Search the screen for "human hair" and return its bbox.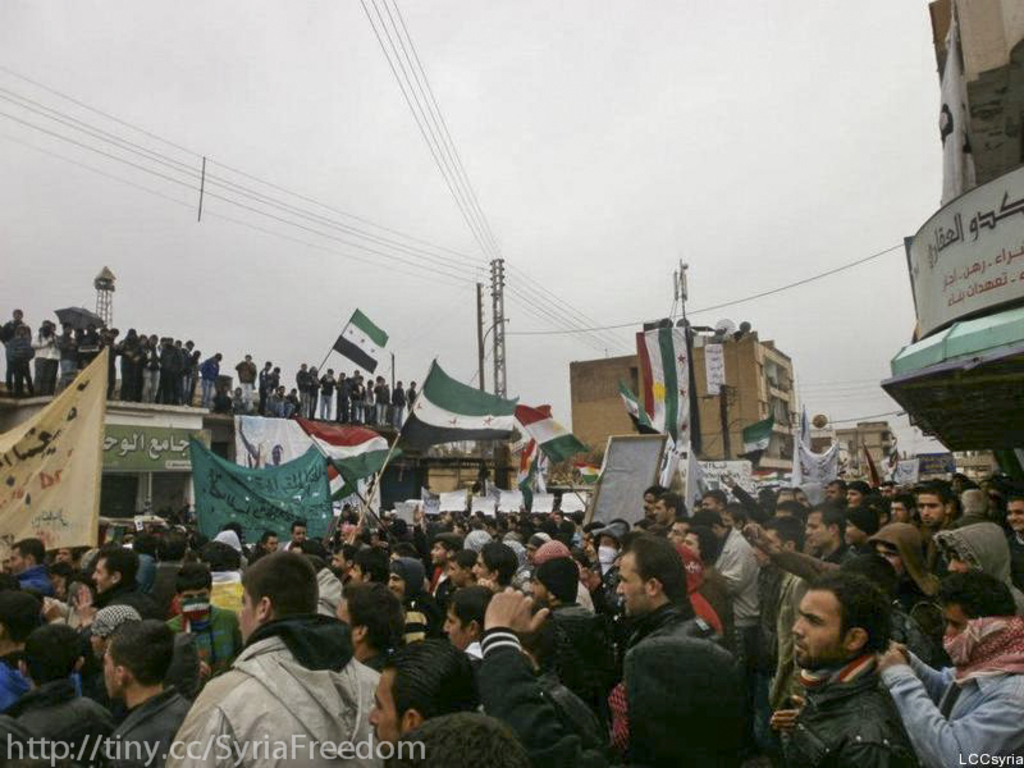
Found: l=101, t=618, r=180, b=701.
